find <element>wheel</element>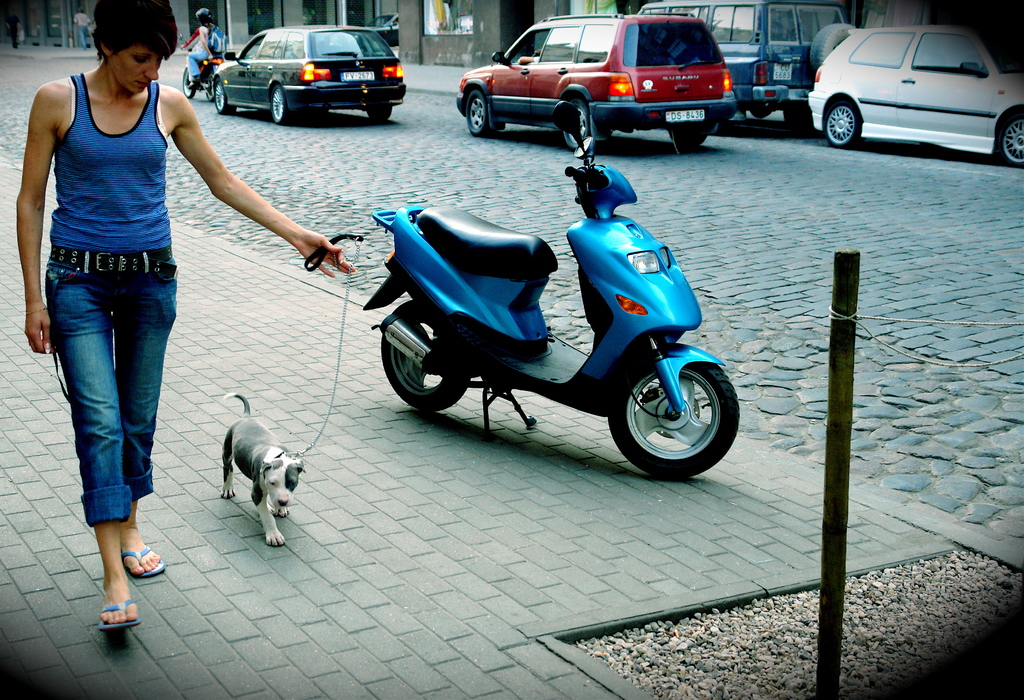
[x1=530, y1=54, x2=541, y2=58]
